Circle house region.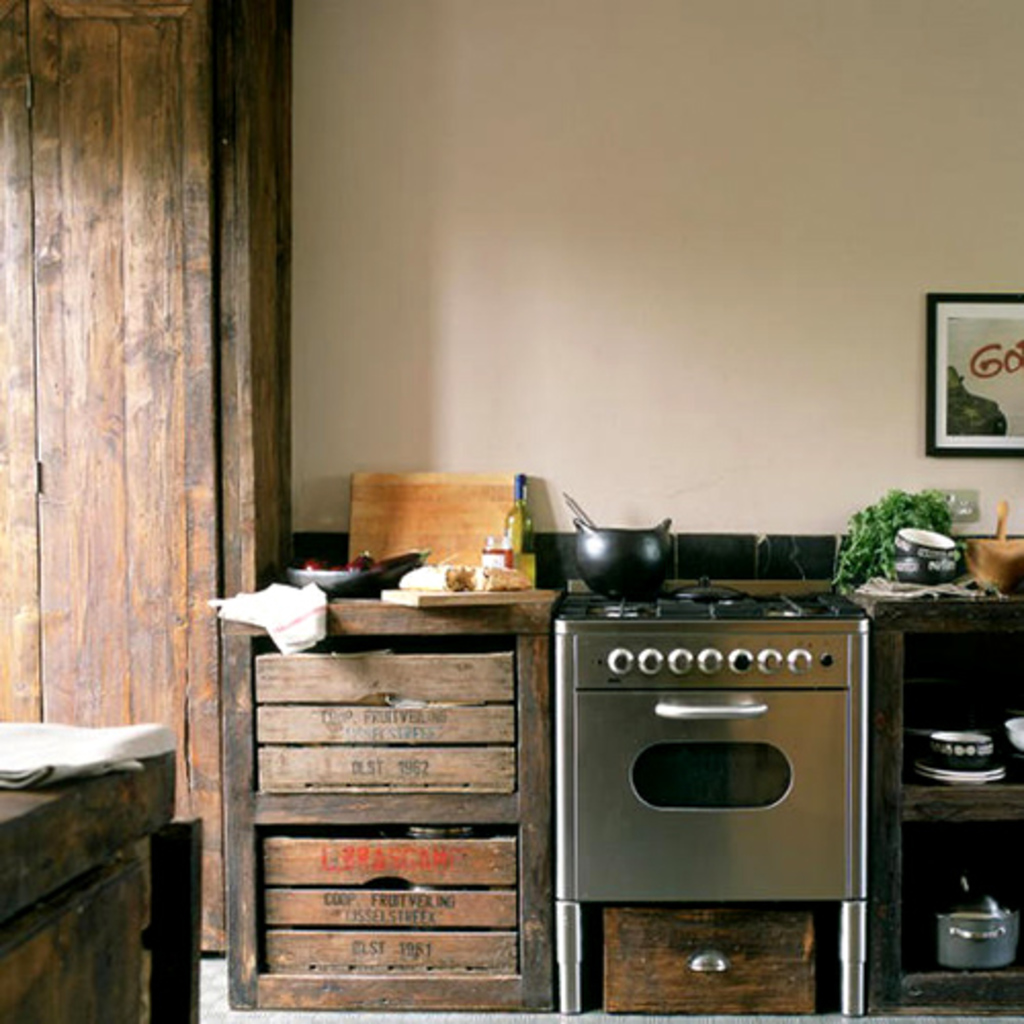
Region: crop(0, 84, 1023, 1023).
